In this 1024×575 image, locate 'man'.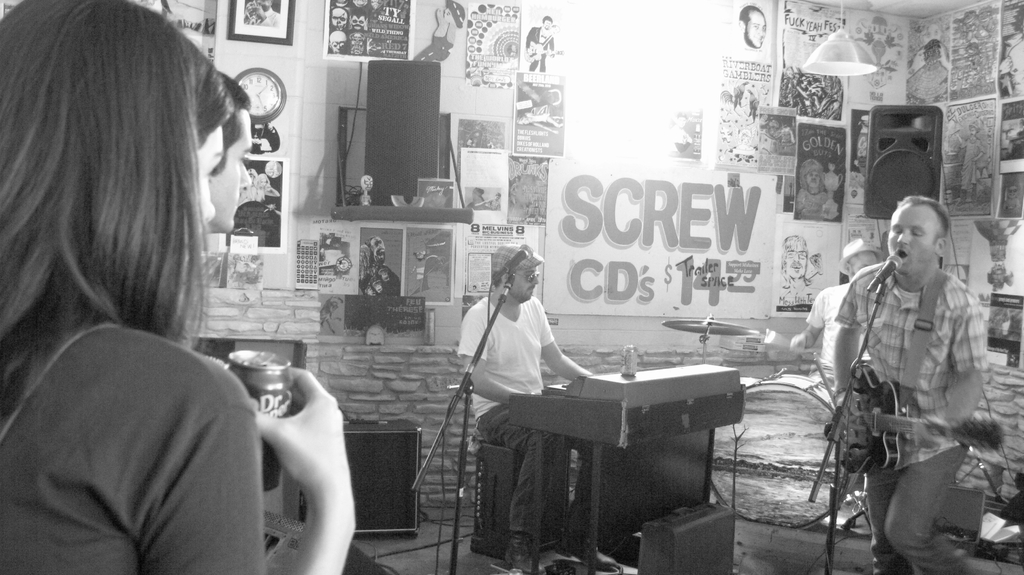
Bounding box: x1=827, y1=178, x2=998, y2=572.
